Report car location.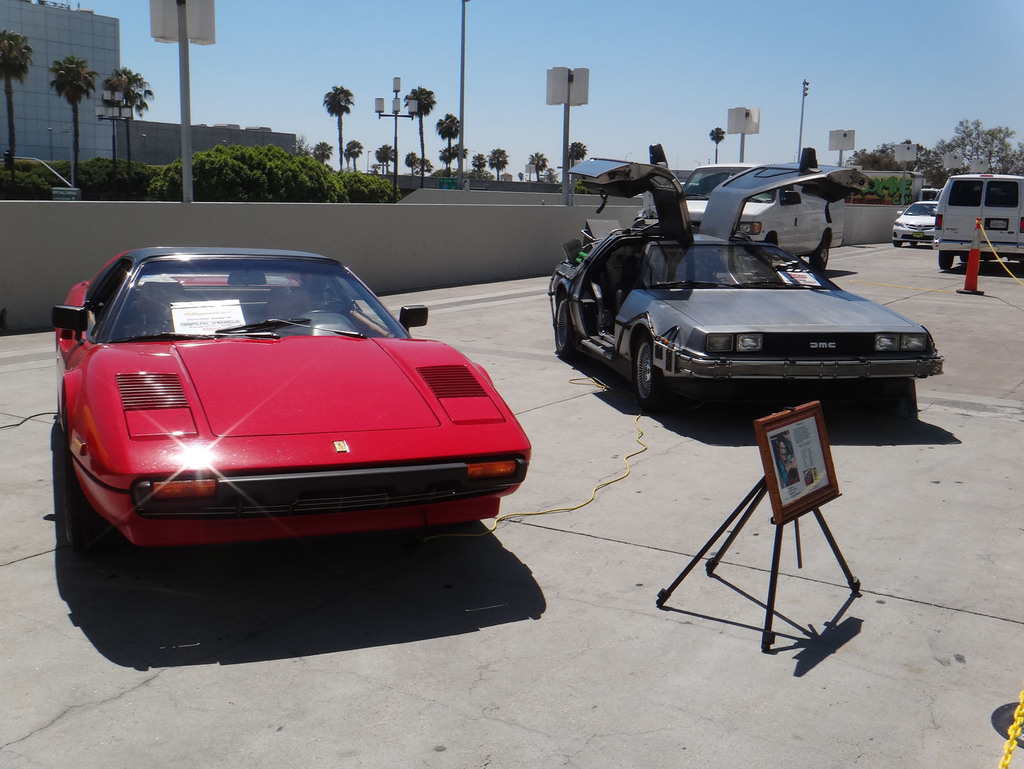
Report: region(893, 198, 938, 247).
